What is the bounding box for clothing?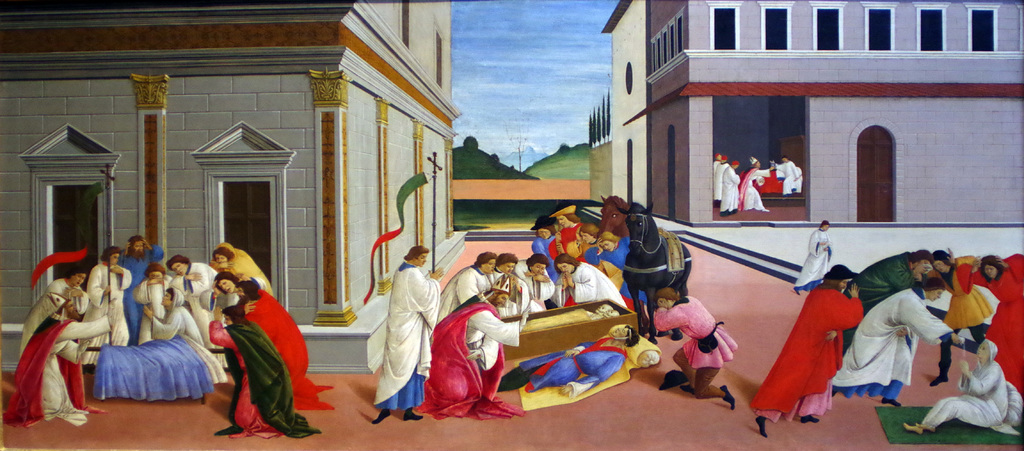
(511, 262, 556, 311).
